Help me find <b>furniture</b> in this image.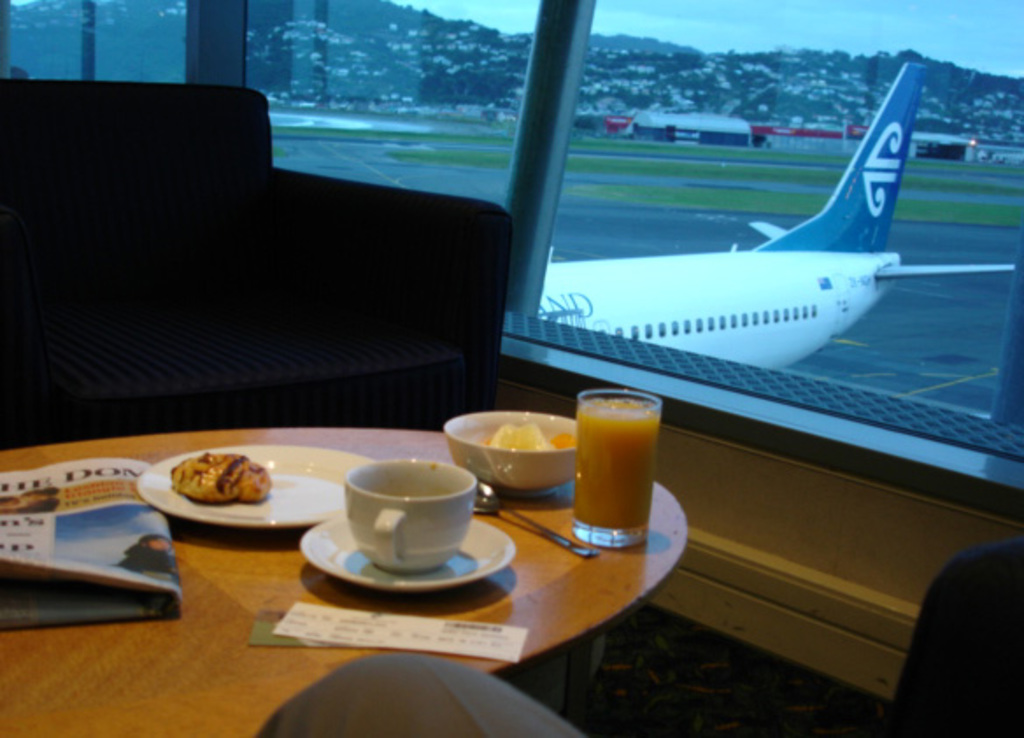
Found it: select_region(0, 74, 519, 454).
